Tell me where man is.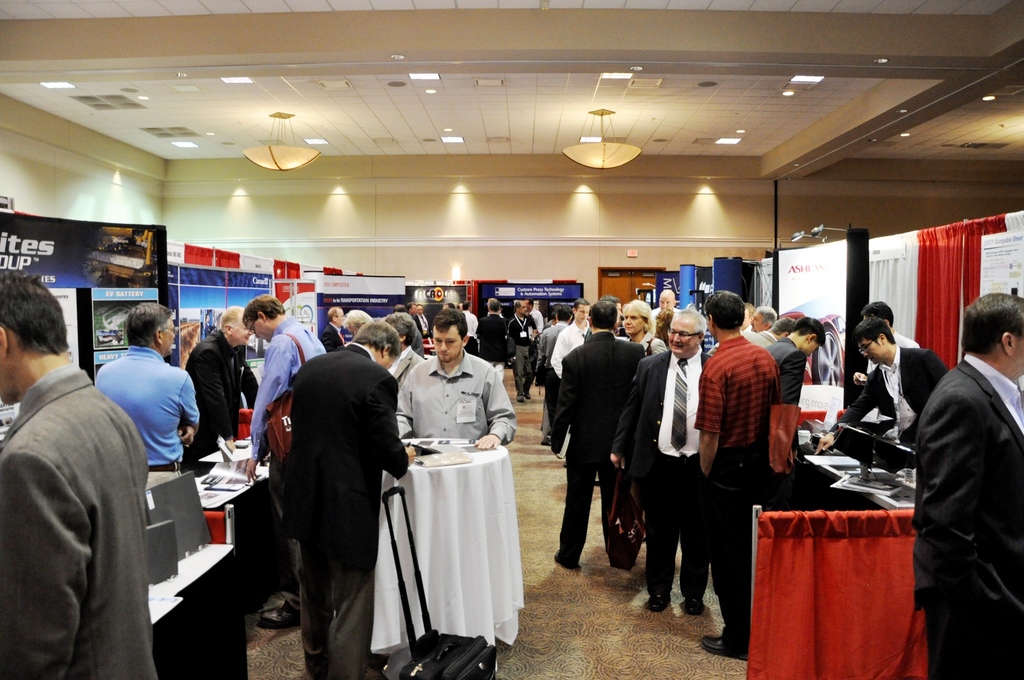
man is at 740/303/756/341.
